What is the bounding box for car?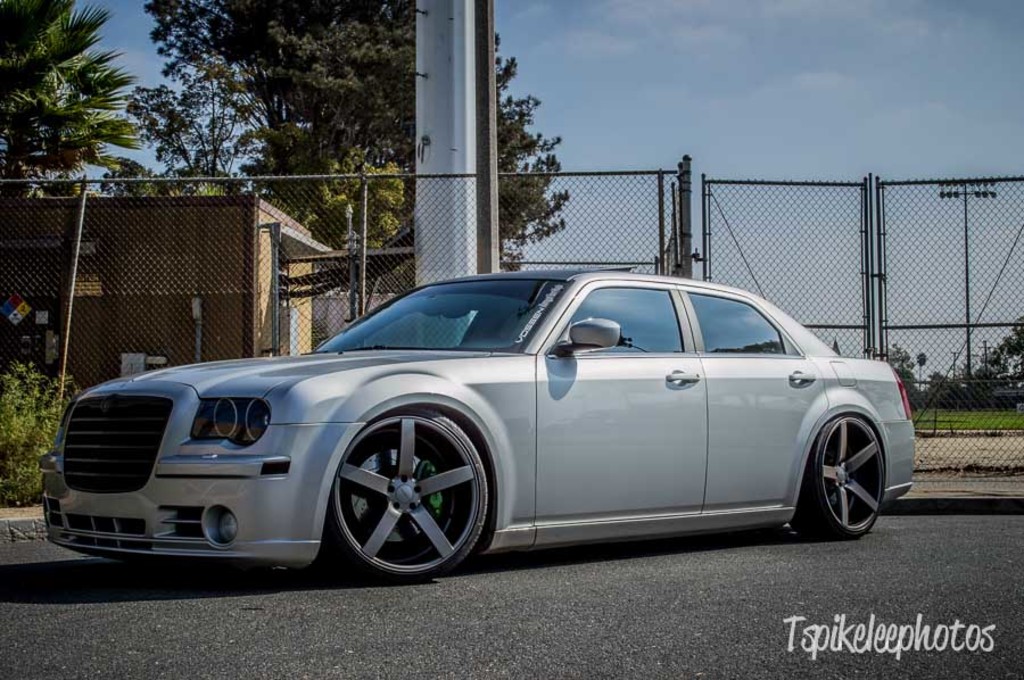
[x1=43, y1=269, x2=915, y2=587].
